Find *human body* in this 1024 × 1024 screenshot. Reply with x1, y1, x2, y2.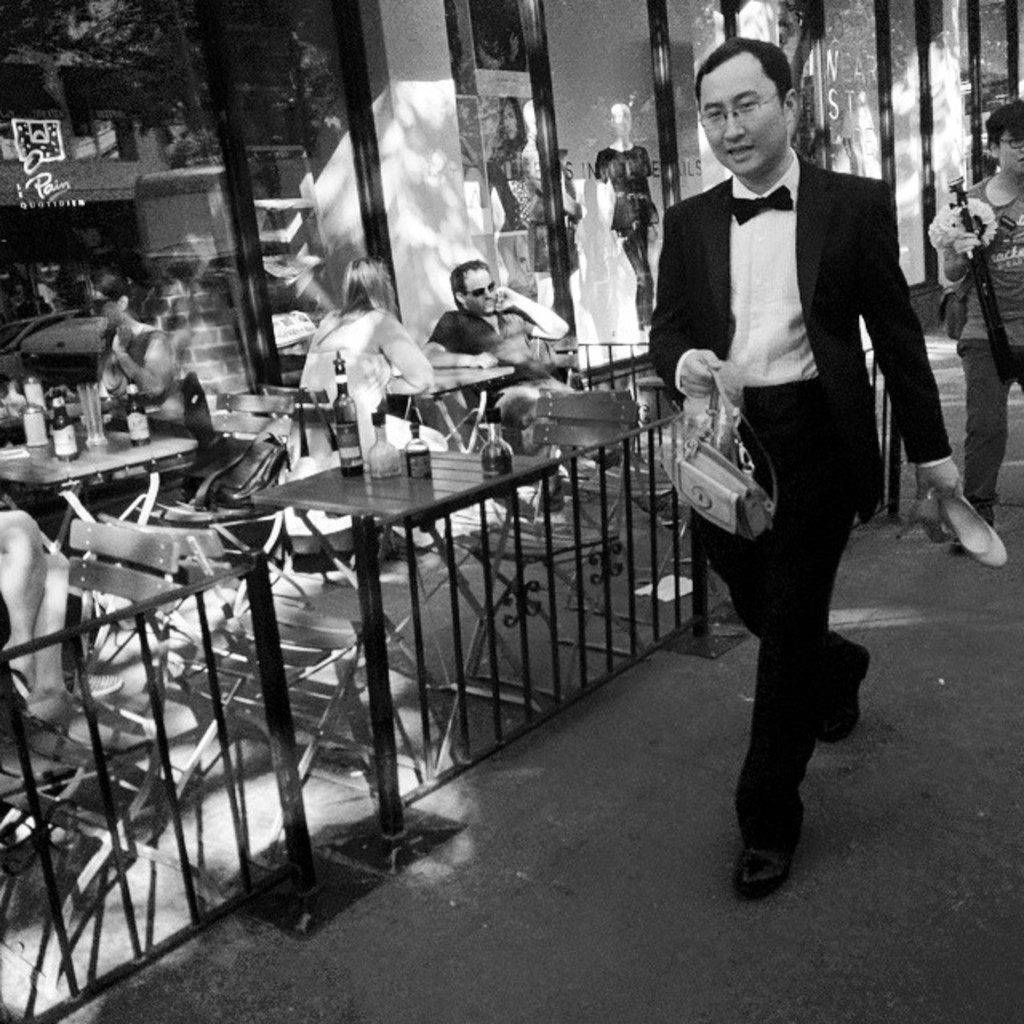
421, 286, 621, 486.
